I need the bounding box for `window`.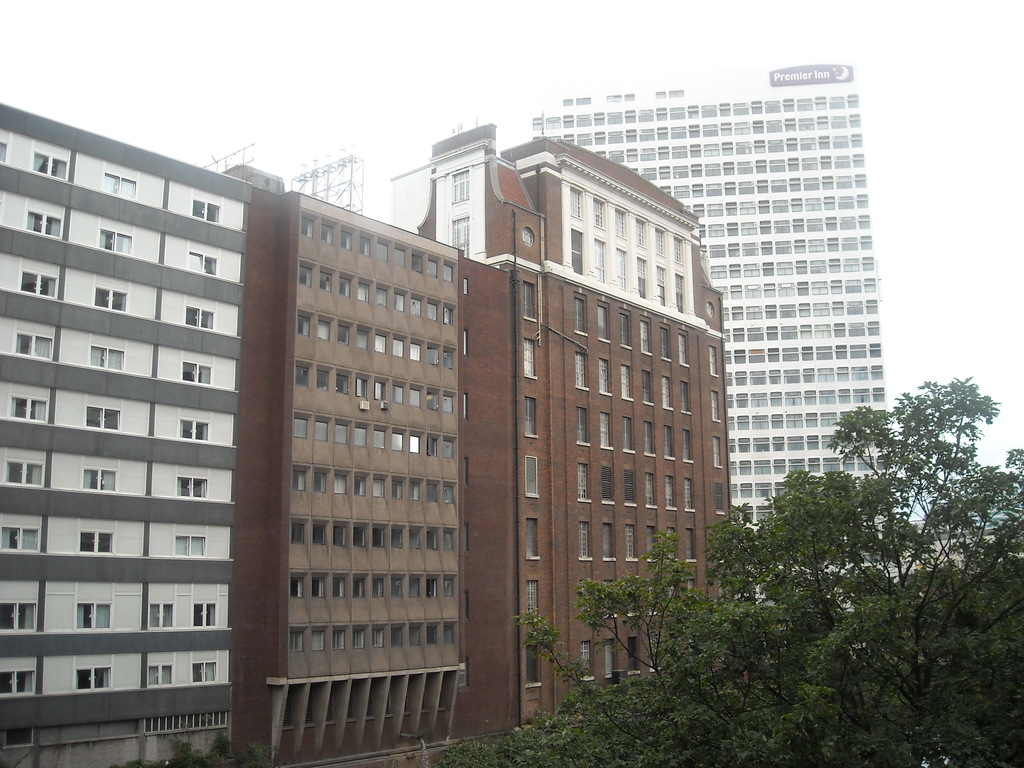
Here it is: left=863, top=301, right=877, bottom=314.
